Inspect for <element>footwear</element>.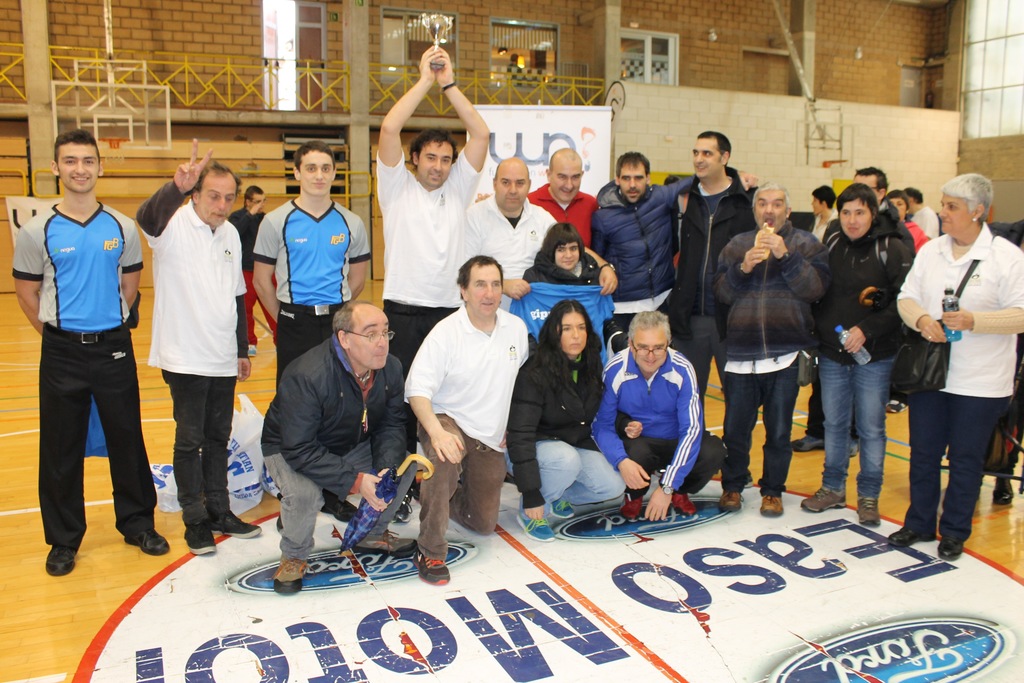
Inspection: <bbox>621, 482, 644, 515</bbox>.
